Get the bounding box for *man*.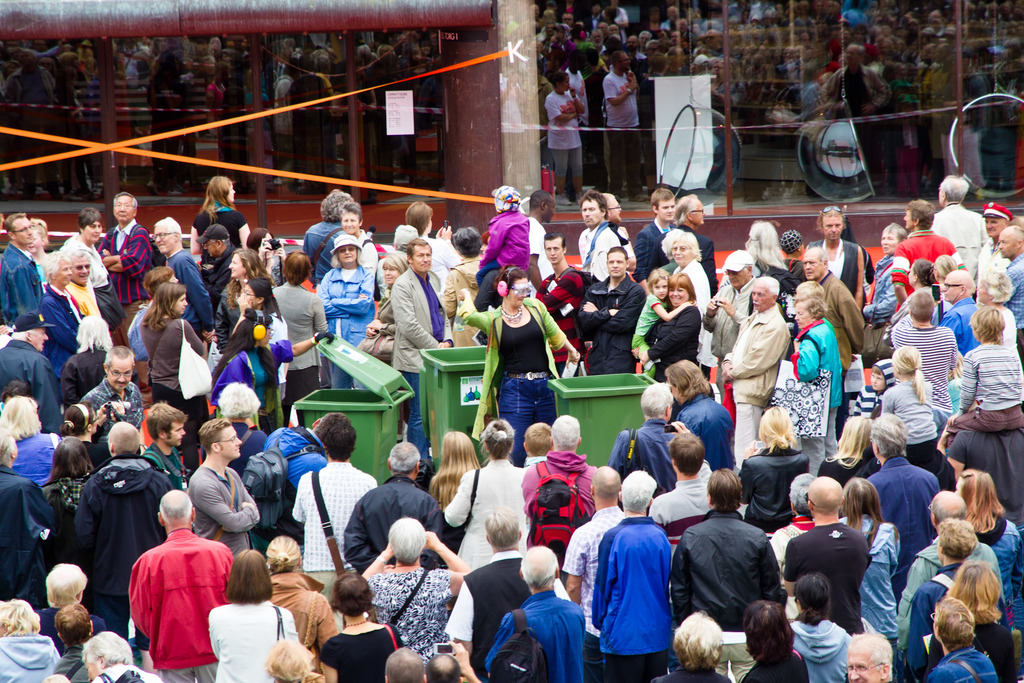
[301, 189, 365, 391].
